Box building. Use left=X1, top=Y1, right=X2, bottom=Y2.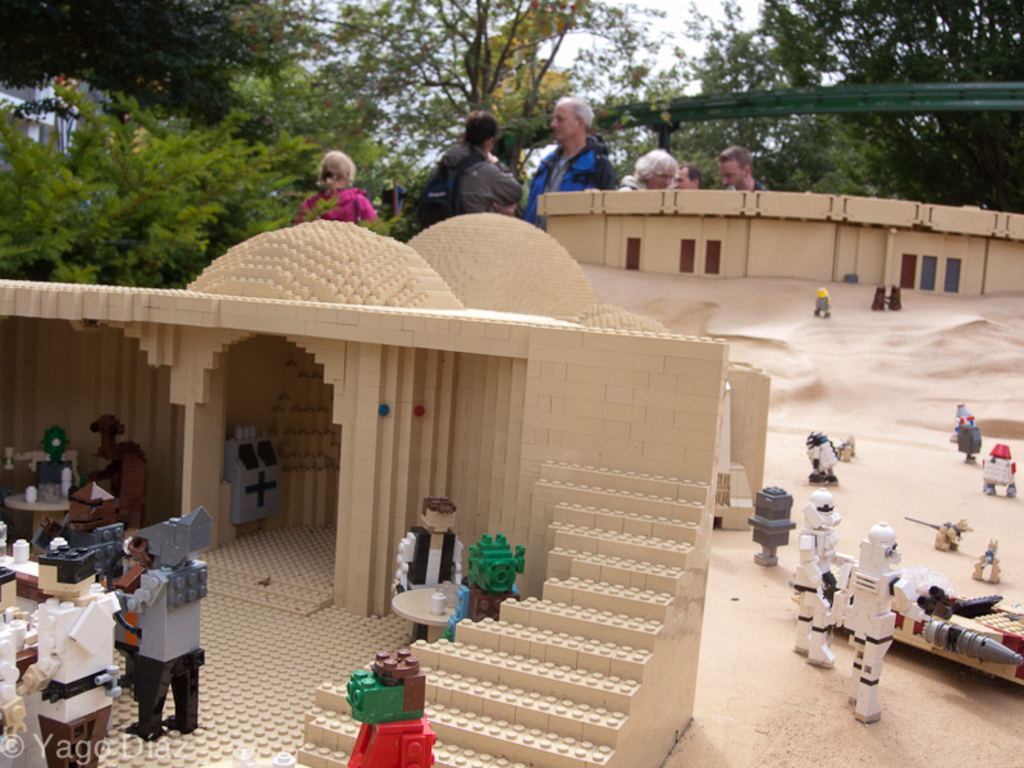
left=531, top=191, right=1023, bottom=307.
